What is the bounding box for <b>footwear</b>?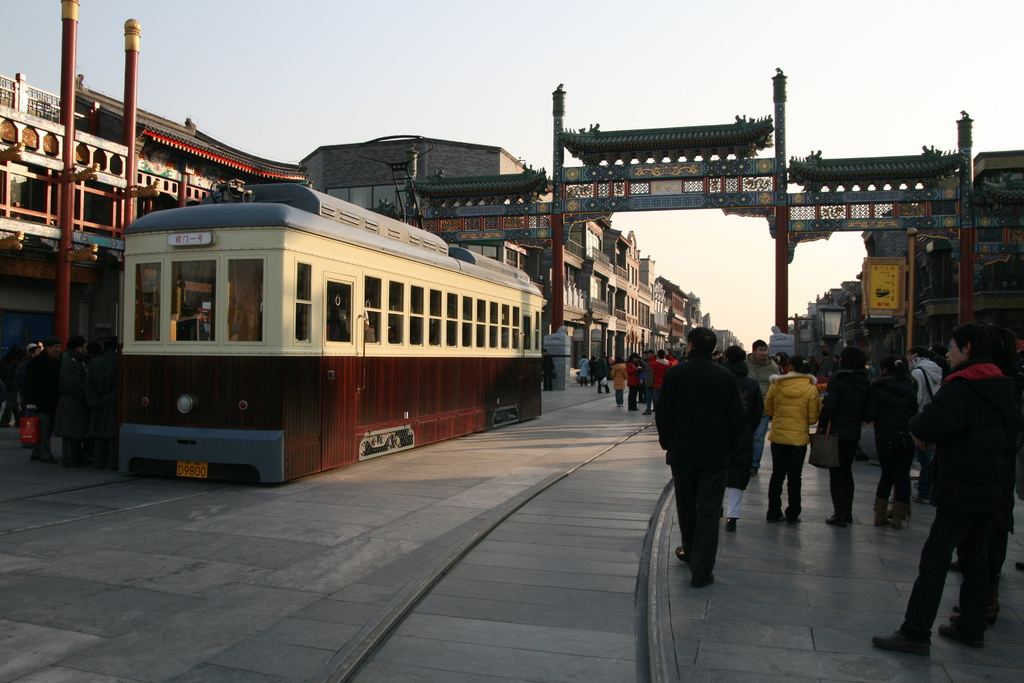
753/466/757/474.
